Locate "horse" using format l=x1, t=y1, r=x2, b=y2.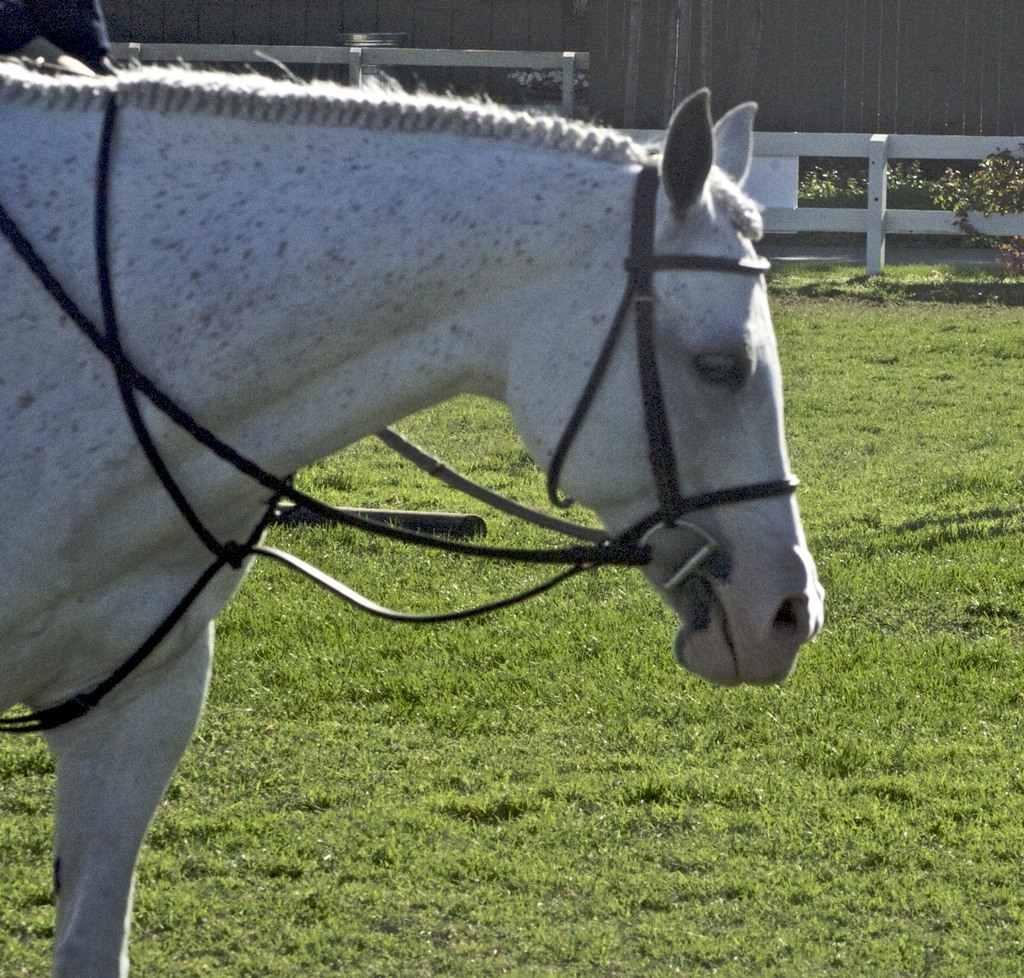
l=0, t=46, r=824, b=977.
